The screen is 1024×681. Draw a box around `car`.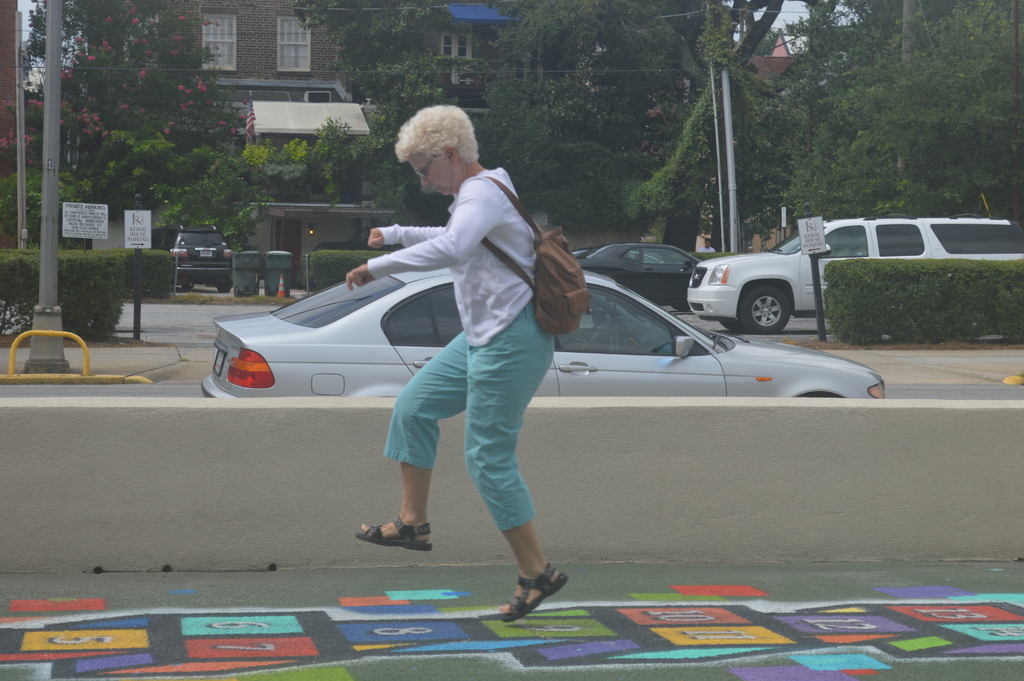
[left=198, top=267, right=883, bottom=407].
